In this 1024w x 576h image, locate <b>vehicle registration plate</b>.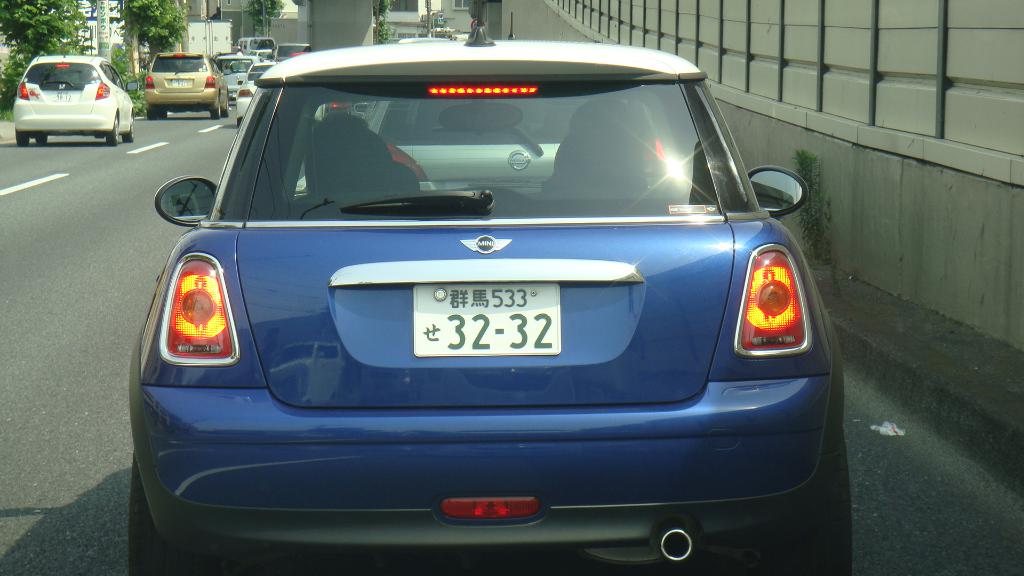
Bounding box: x1=396 y1=273 x2=574 y2=380.
